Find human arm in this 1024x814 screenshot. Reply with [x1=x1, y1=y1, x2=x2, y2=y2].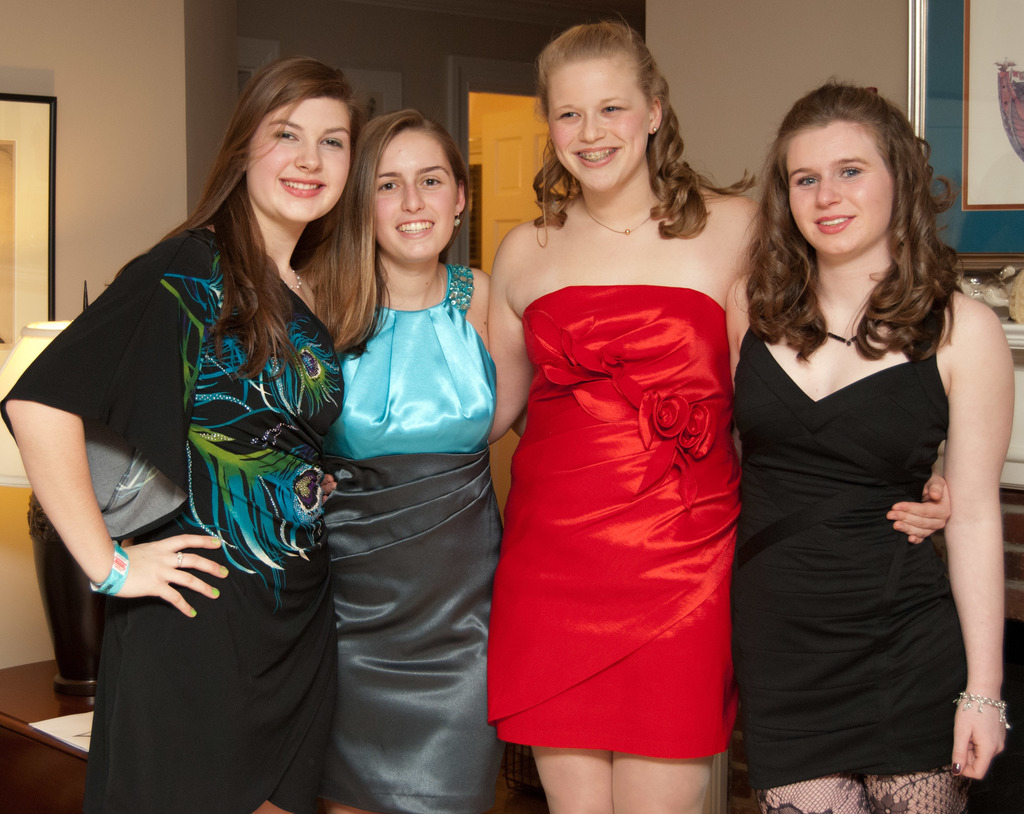
[x1=886, y1=469, x2=952, y2=552].
